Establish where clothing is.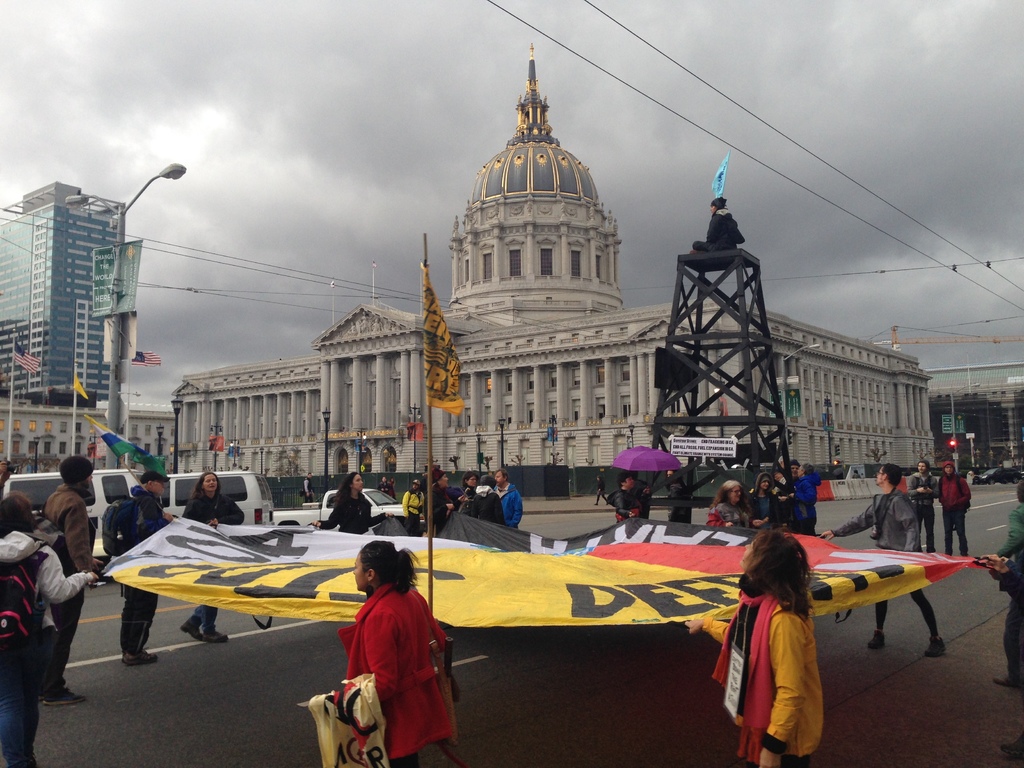
Established at 320 492 388 548.
